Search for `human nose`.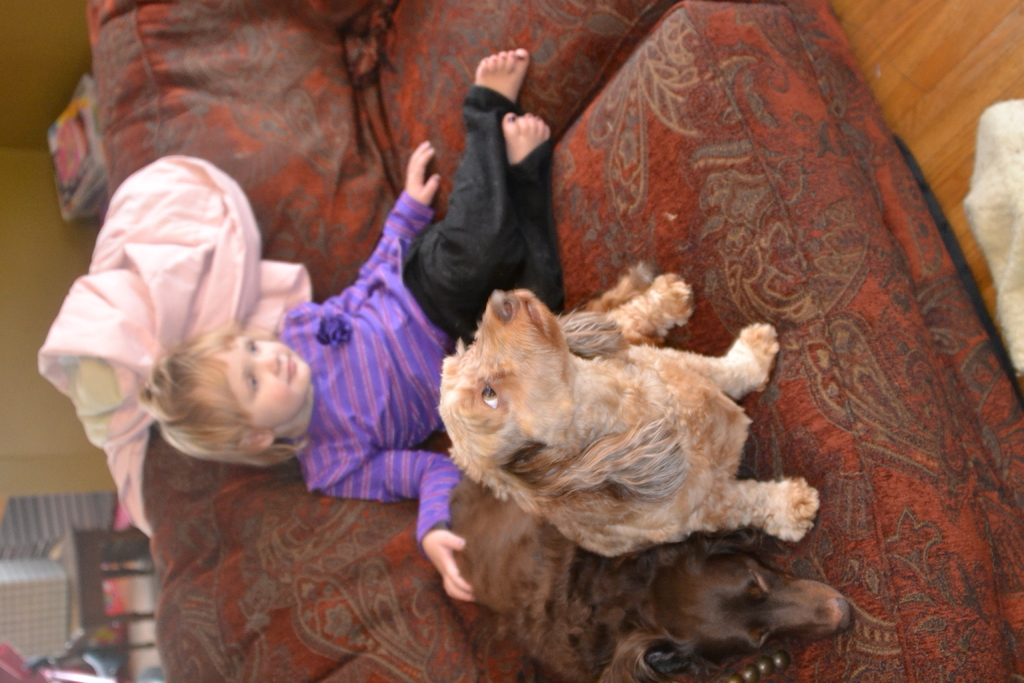
Found at x1=256 y1=349 x2=280 y2=374.
